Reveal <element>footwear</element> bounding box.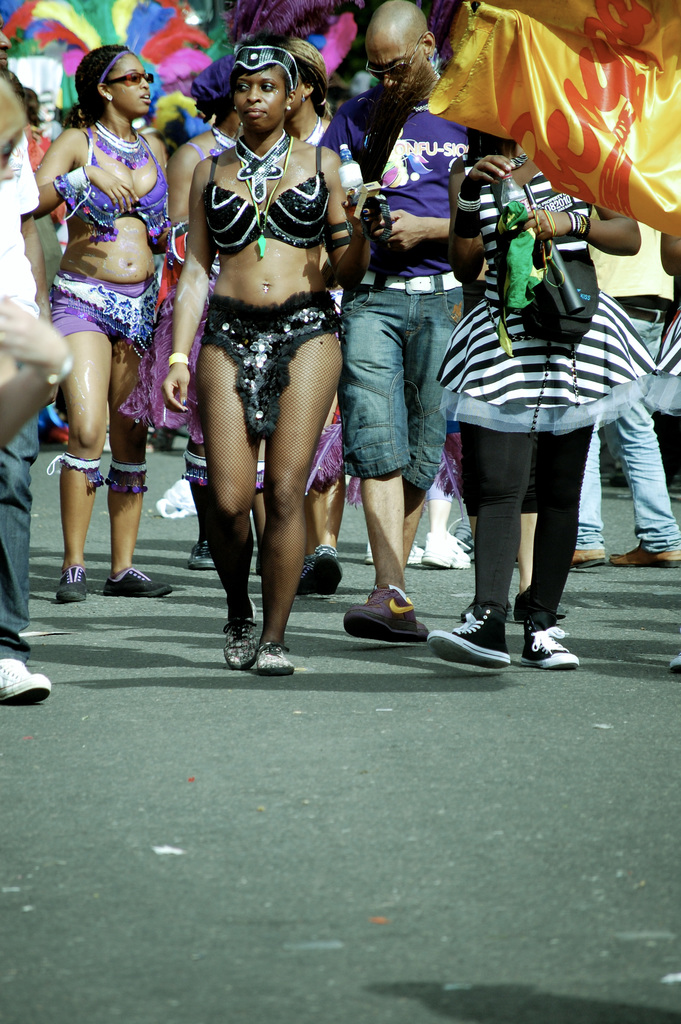
Revealed: x1=0, y1=657, x2=46, y2=705.
